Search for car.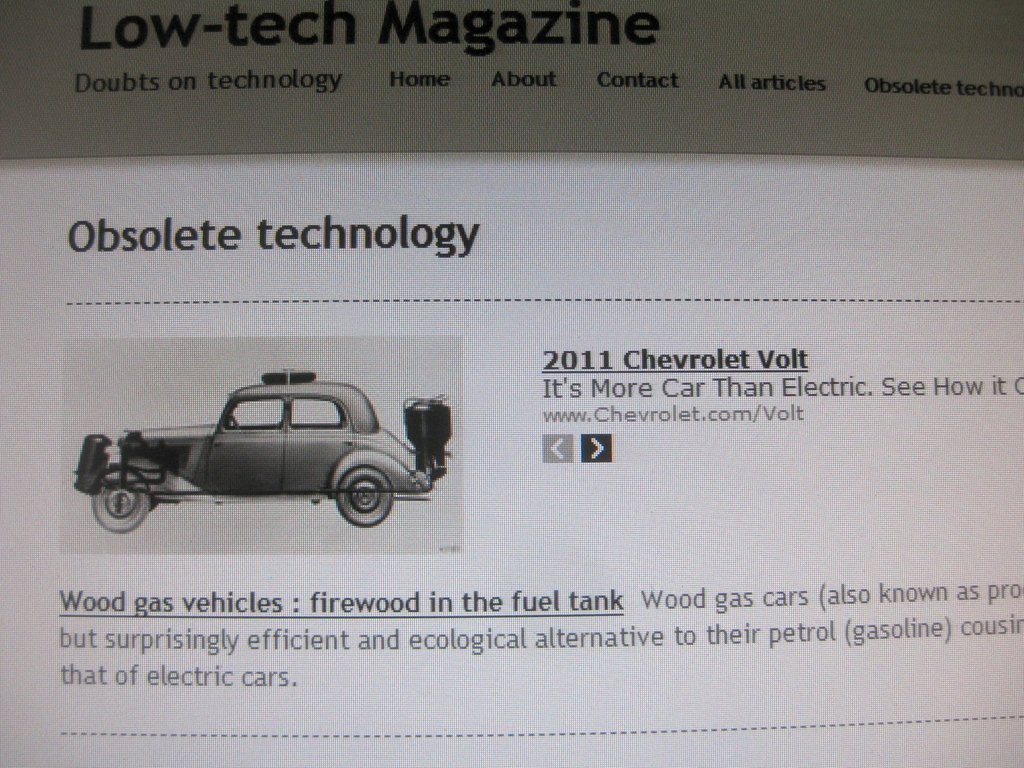
Found at 70 369 451 527.
